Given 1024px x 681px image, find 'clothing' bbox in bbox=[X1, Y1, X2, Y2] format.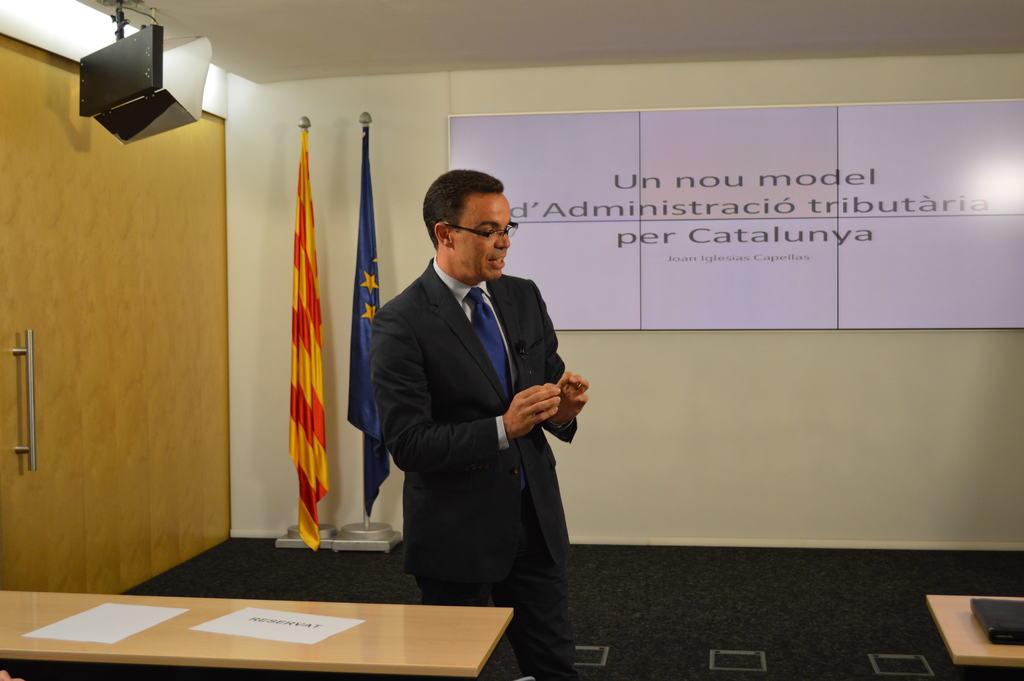
bbox=[361, 195, 590, 639].
